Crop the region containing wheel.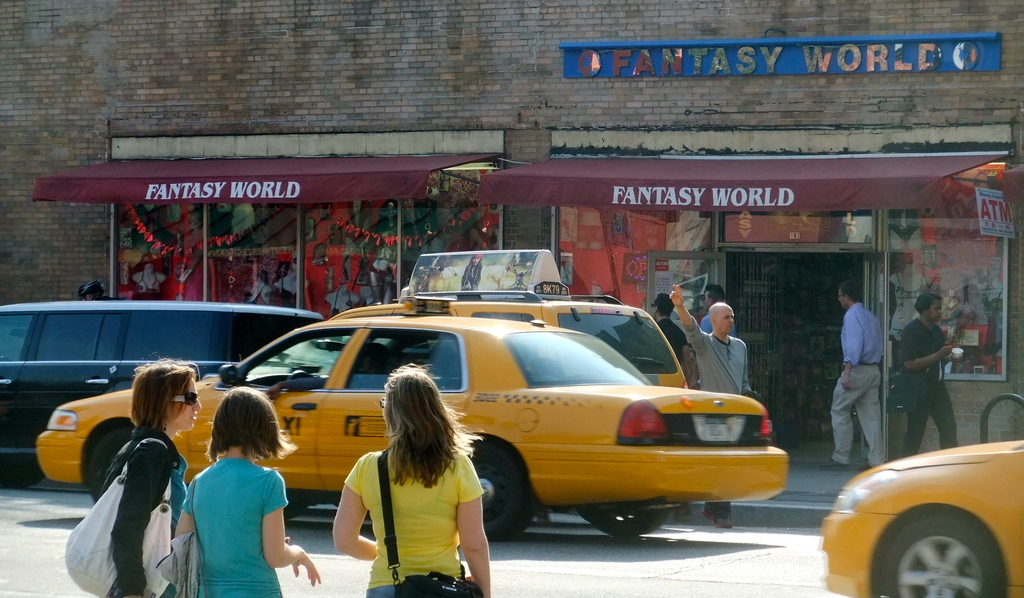
Crop region: (83,422,134,501).
